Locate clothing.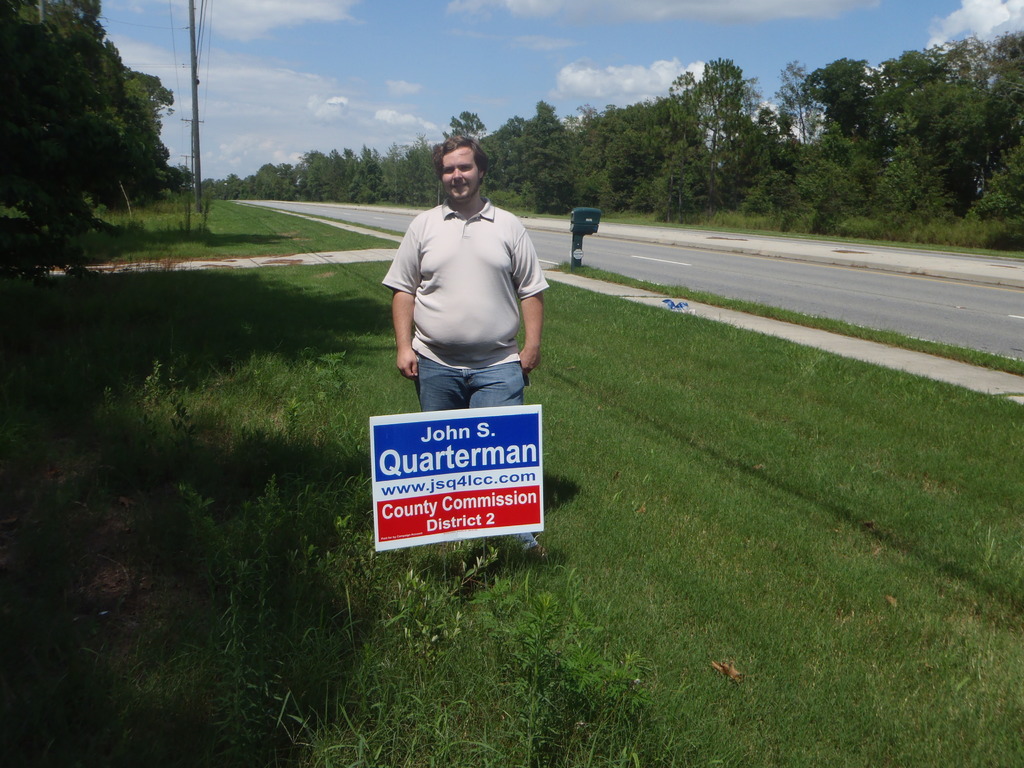
Bounding box: crop(382, 197, 549, 552).
